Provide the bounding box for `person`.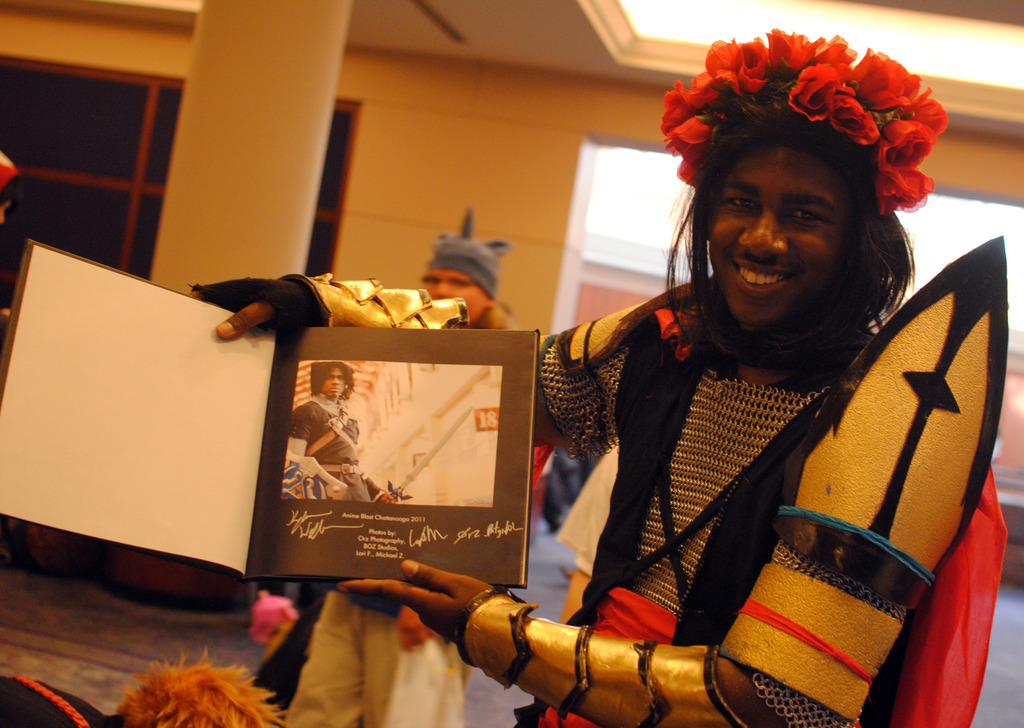
rect(399, 116, 967, 705).
